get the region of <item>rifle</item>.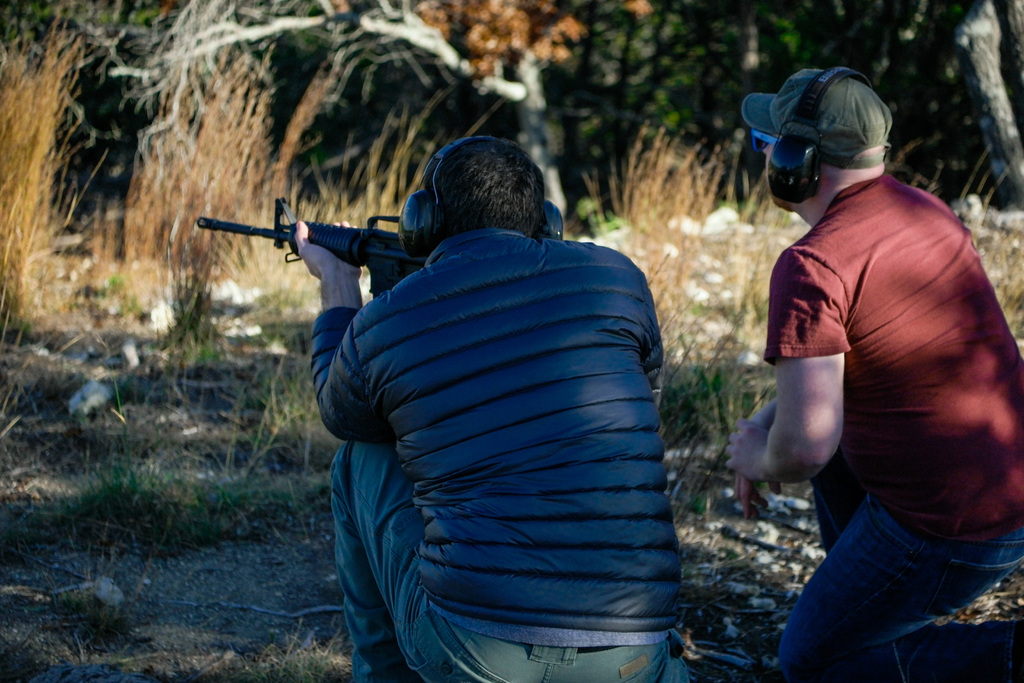
region(197, 197, 428, 295).
